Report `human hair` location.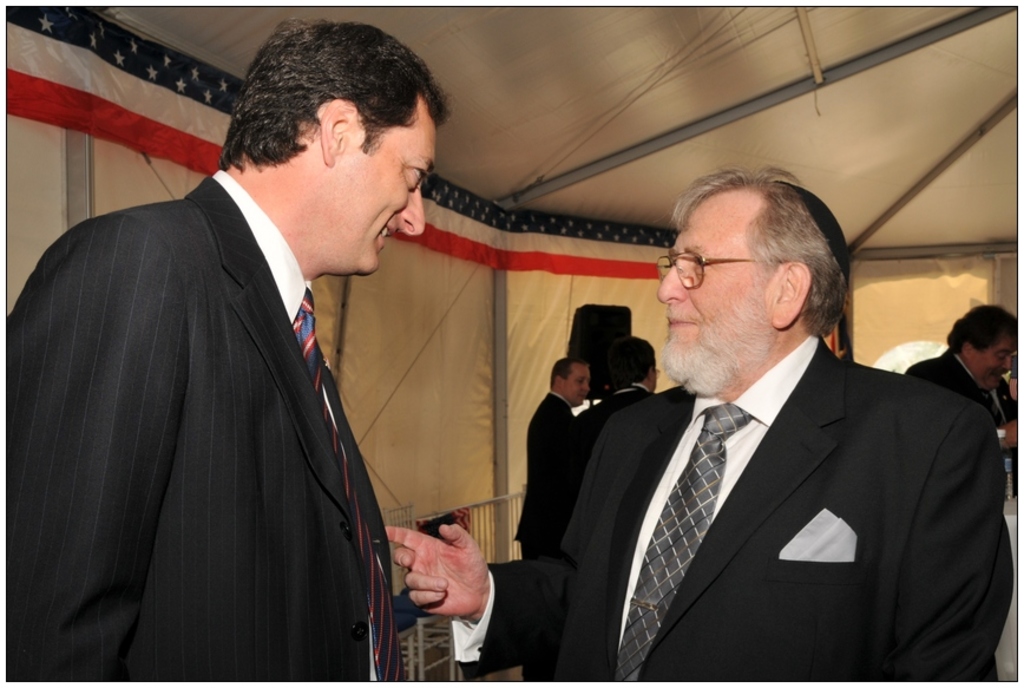
Report: {"x1": 221, "y1": 28, "x2": 434, "y2": 202}.
